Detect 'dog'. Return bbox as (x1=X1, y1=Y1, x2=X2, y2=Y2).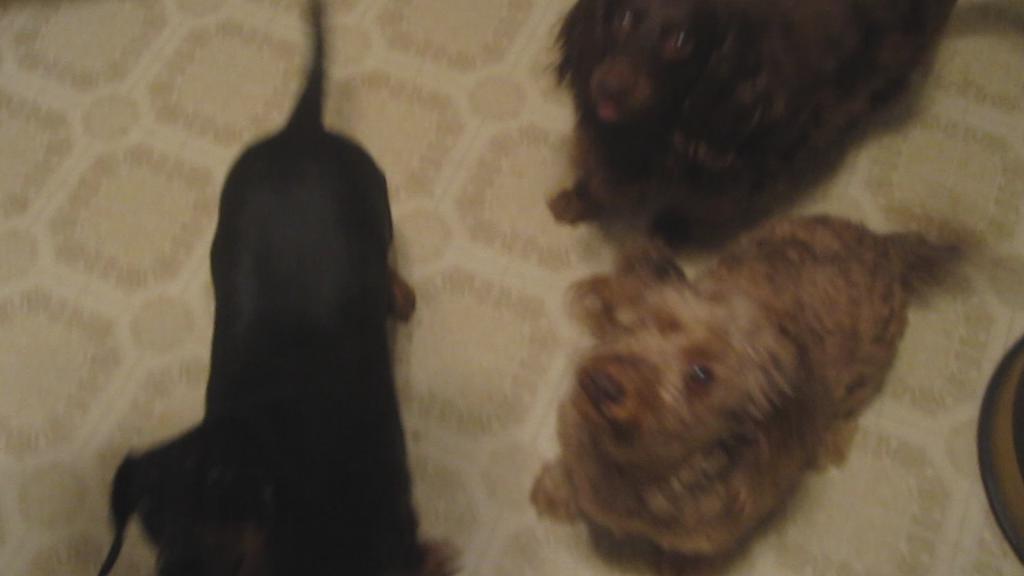
(x1=530, y1=214, x2=952, y2=575).
